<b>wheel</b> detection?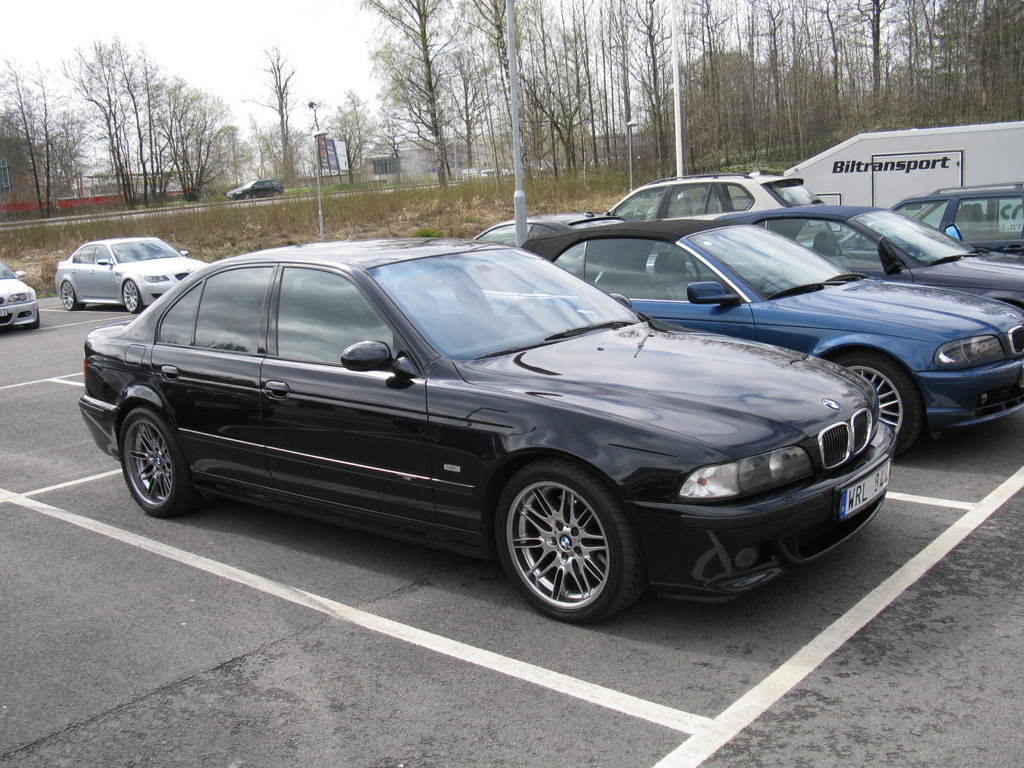
x1=27, y1=311, x2=41, y2=328
